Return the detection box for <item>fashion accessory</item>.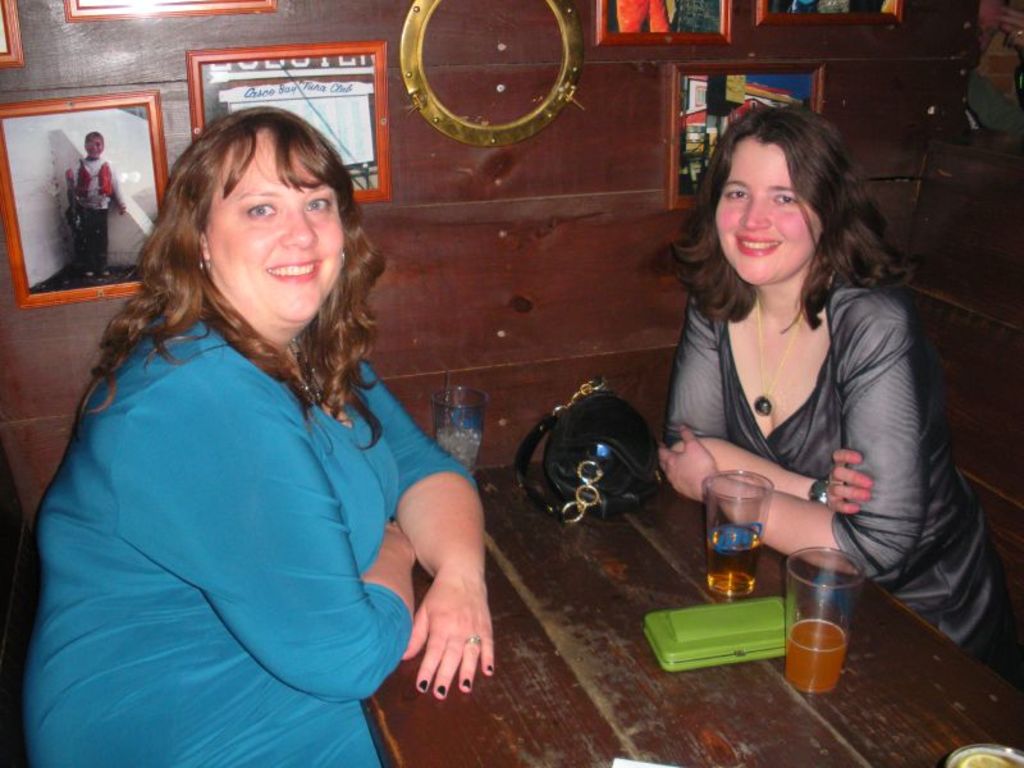
[463, 631, 486, 652].
